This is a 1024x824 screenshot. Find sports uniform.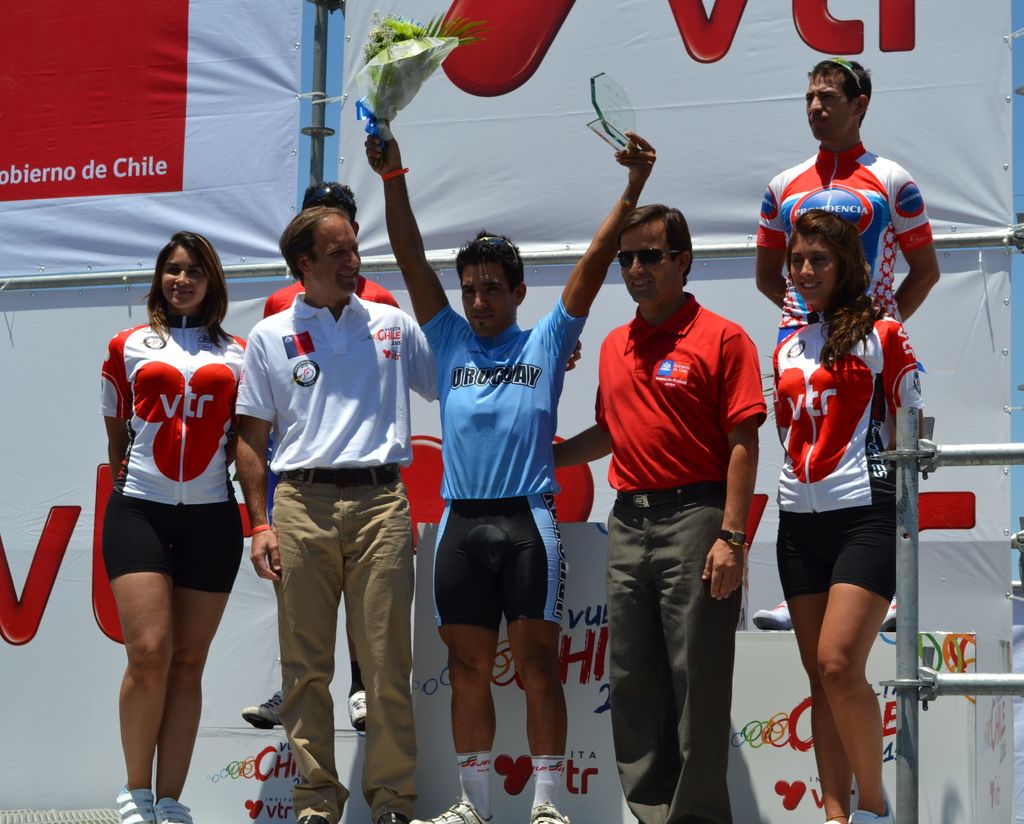
Bounding box: 90, 307, 266, 608.
